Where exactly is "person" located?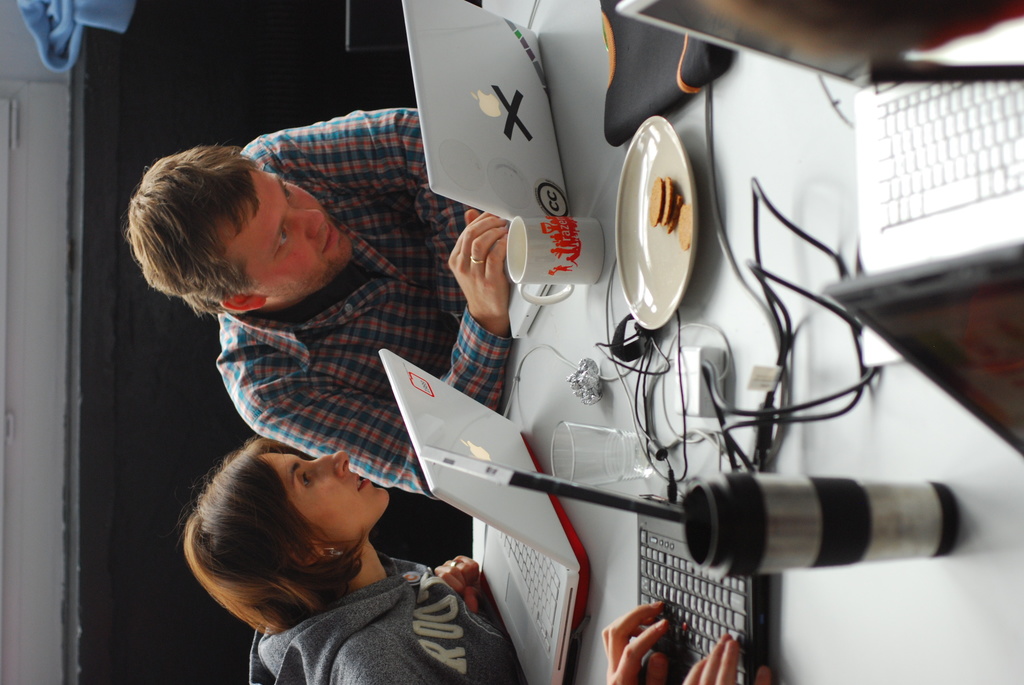
Its bounding box is pyautogui.locateOnScreen(179, 434, 527, 684).
